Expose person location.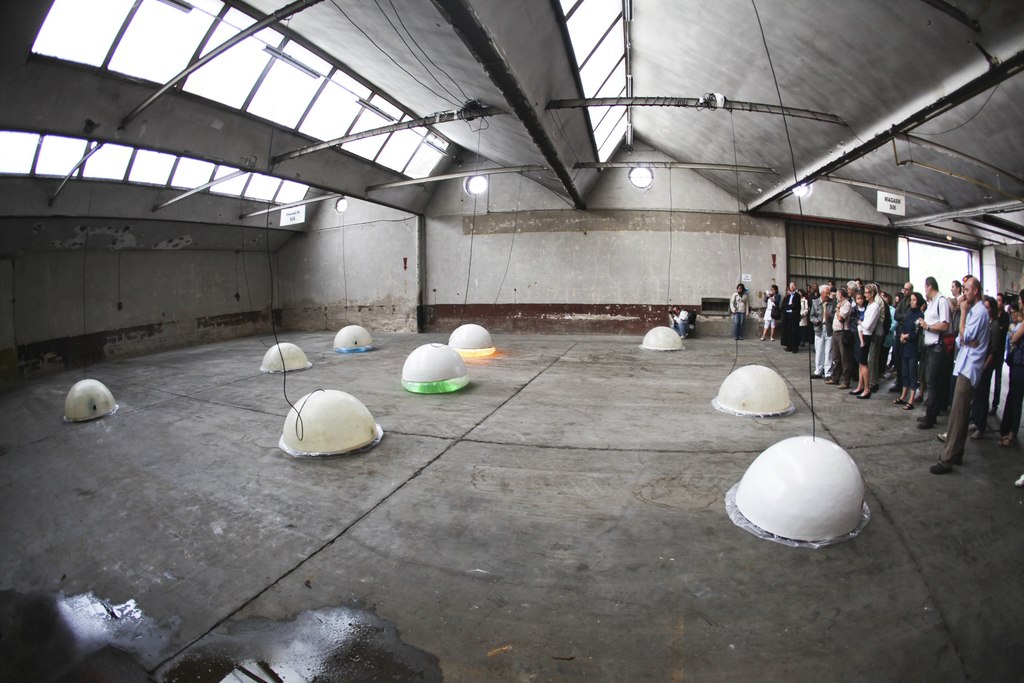
Exposed at box(665, 302, 696, 340).
